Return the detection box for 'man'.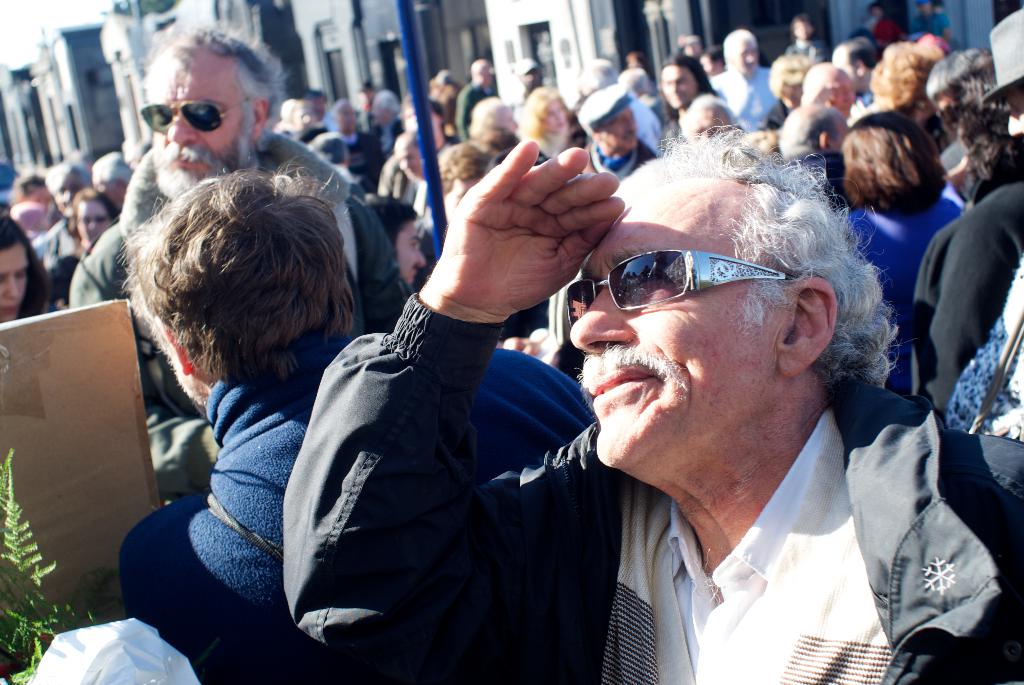
bbox=(712, 33, 778, 129).
